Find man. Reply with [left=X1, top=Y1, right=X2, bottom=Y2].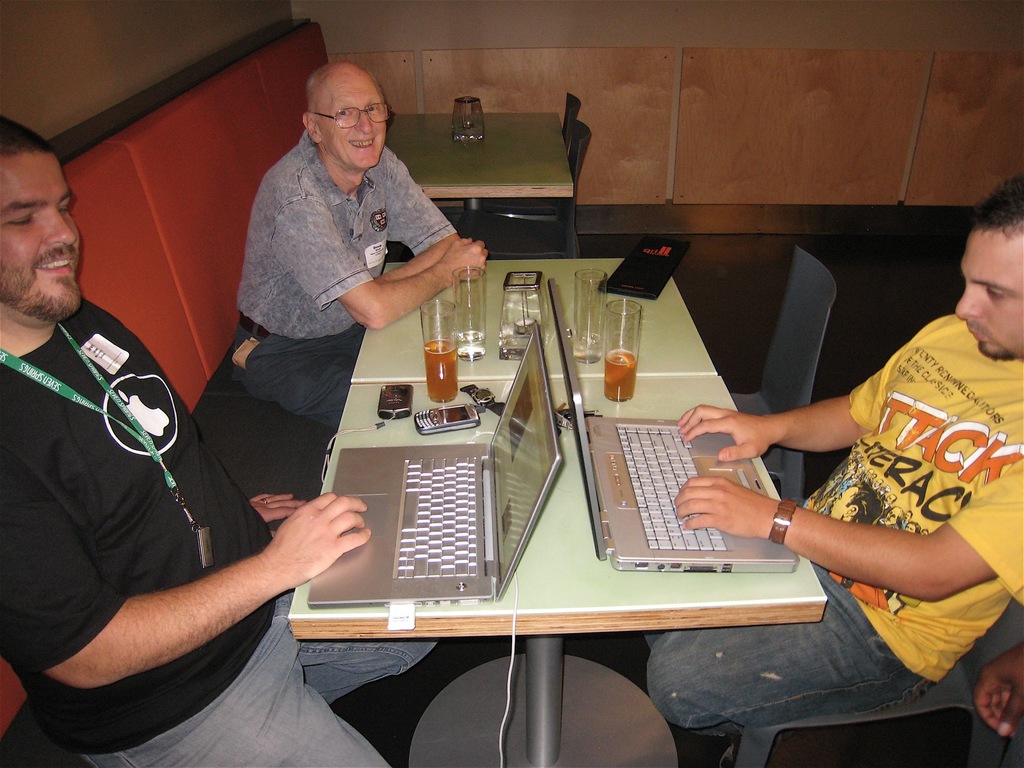
[left=646, top=172, right=1023, bottom=765].
